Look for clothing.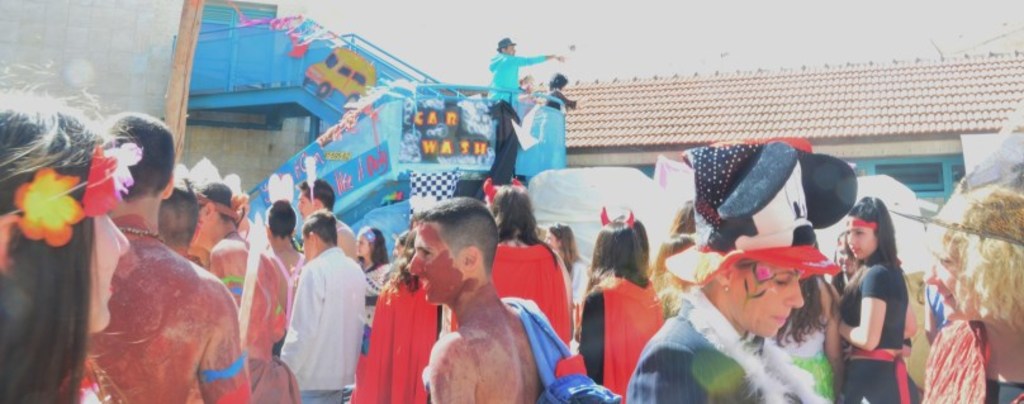
Found: BBox(986, 374, 1023, 398).
